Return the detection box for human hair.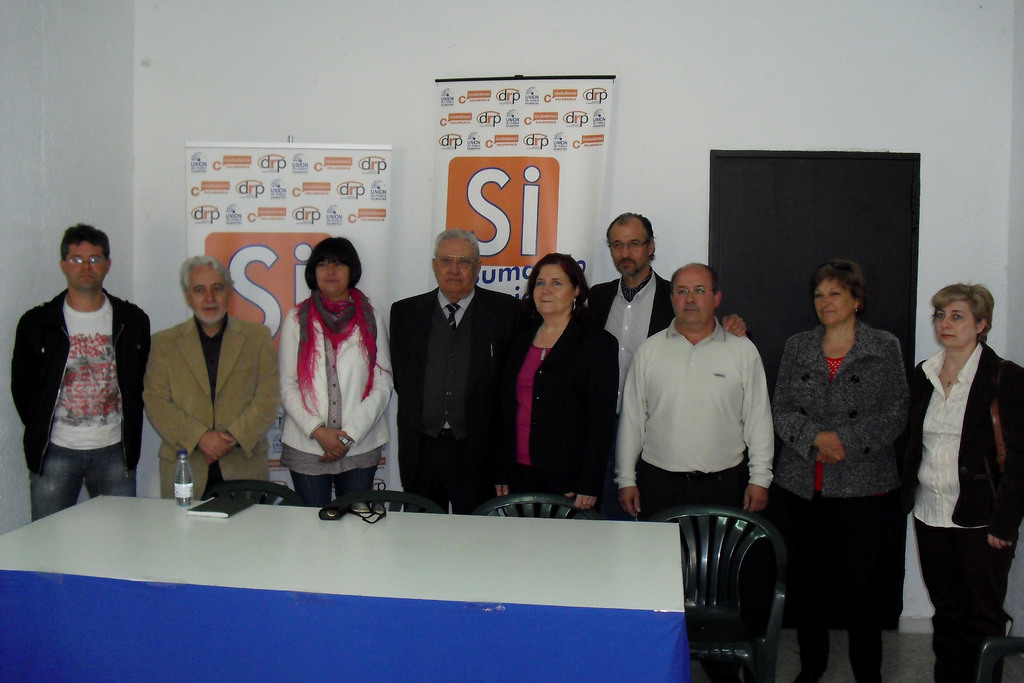
detection(605, 210, 655, 236).
